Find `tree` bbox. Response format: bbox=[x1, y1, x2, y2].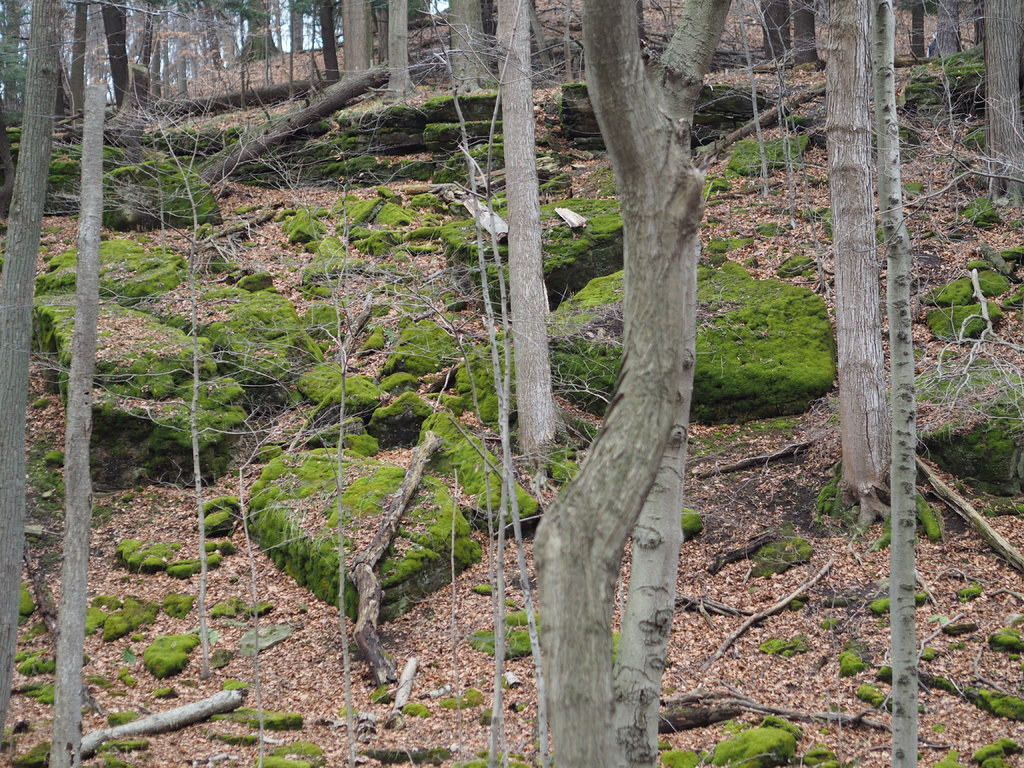
bbox=[930, 0, 959, 64].
